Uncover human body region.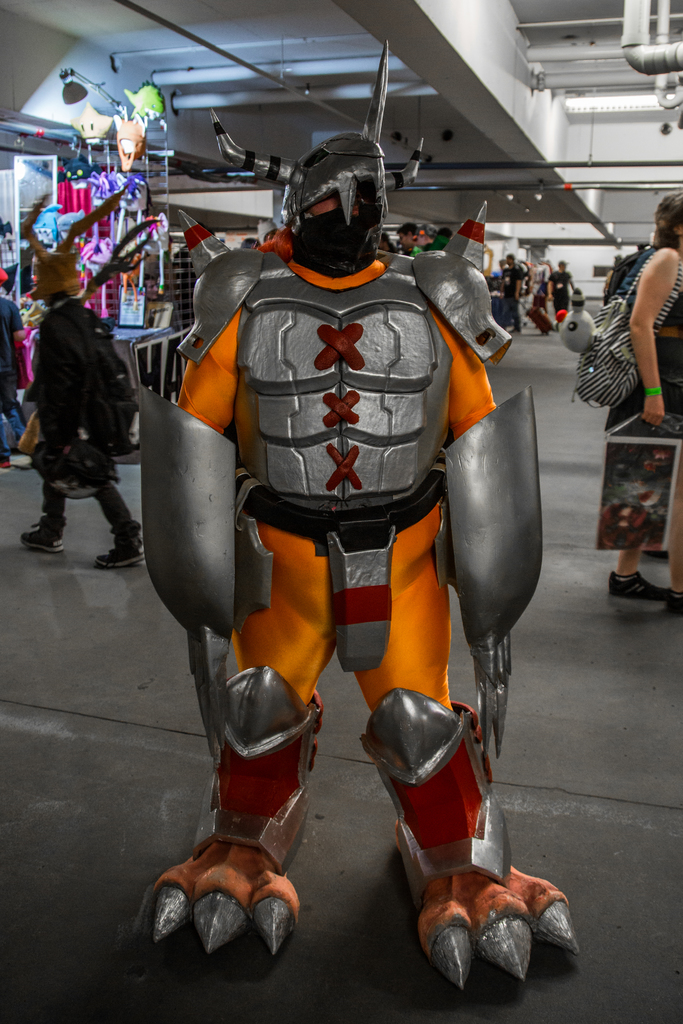
Uncovered: bbox(21, 242, 135, 577).
